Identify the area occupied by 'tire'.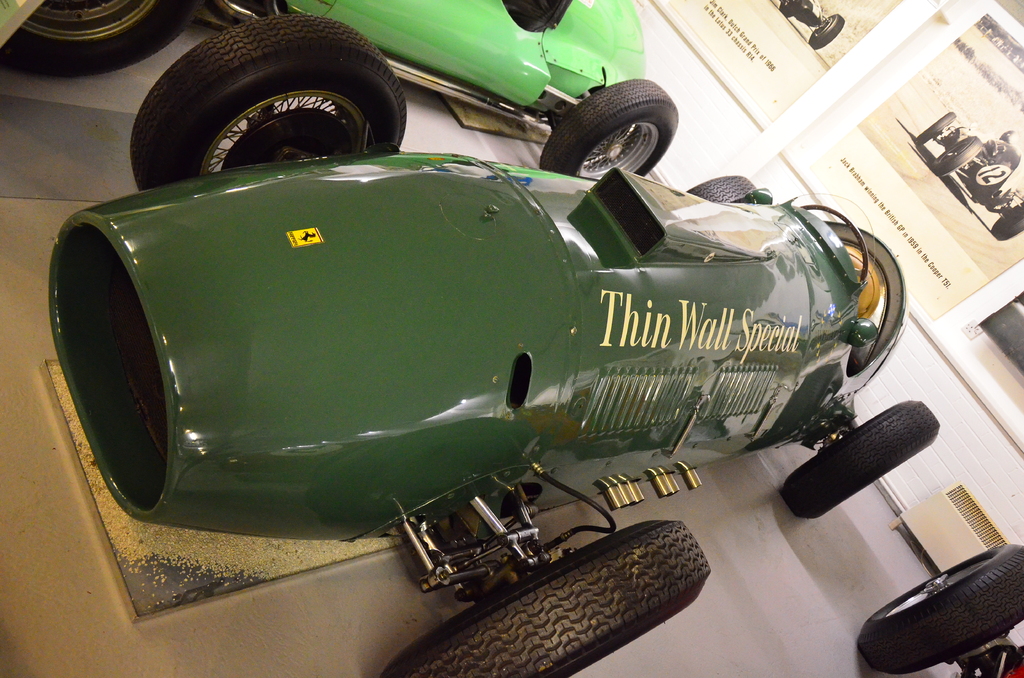
Area: (x1=777, y1=0, x2=804, y2=19).
